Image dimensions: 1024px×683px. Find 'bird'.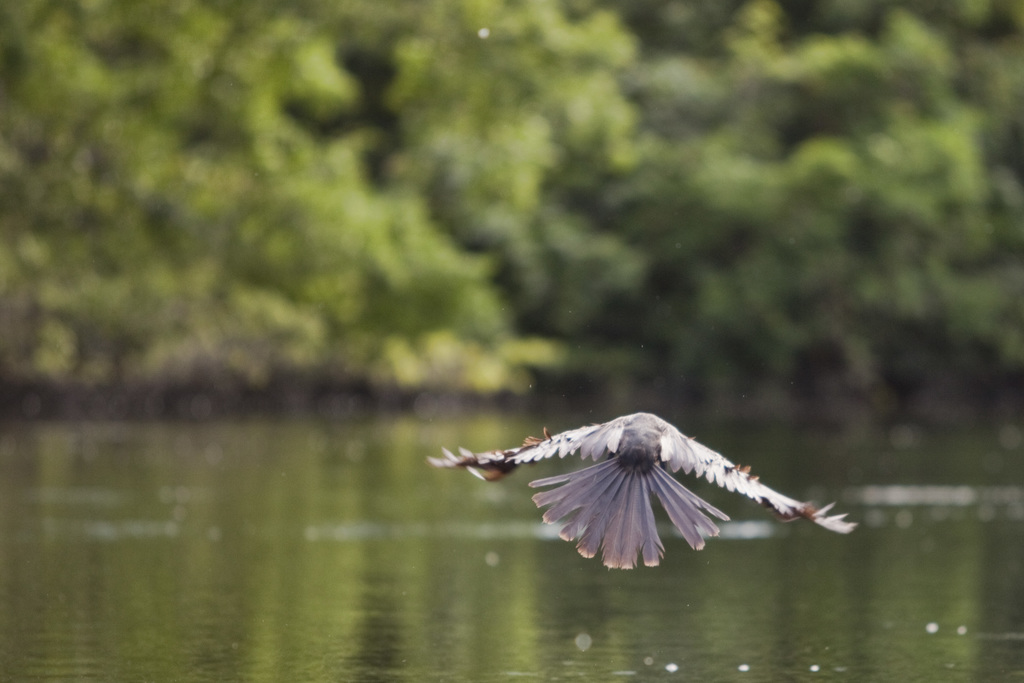
440 411 831 567.
